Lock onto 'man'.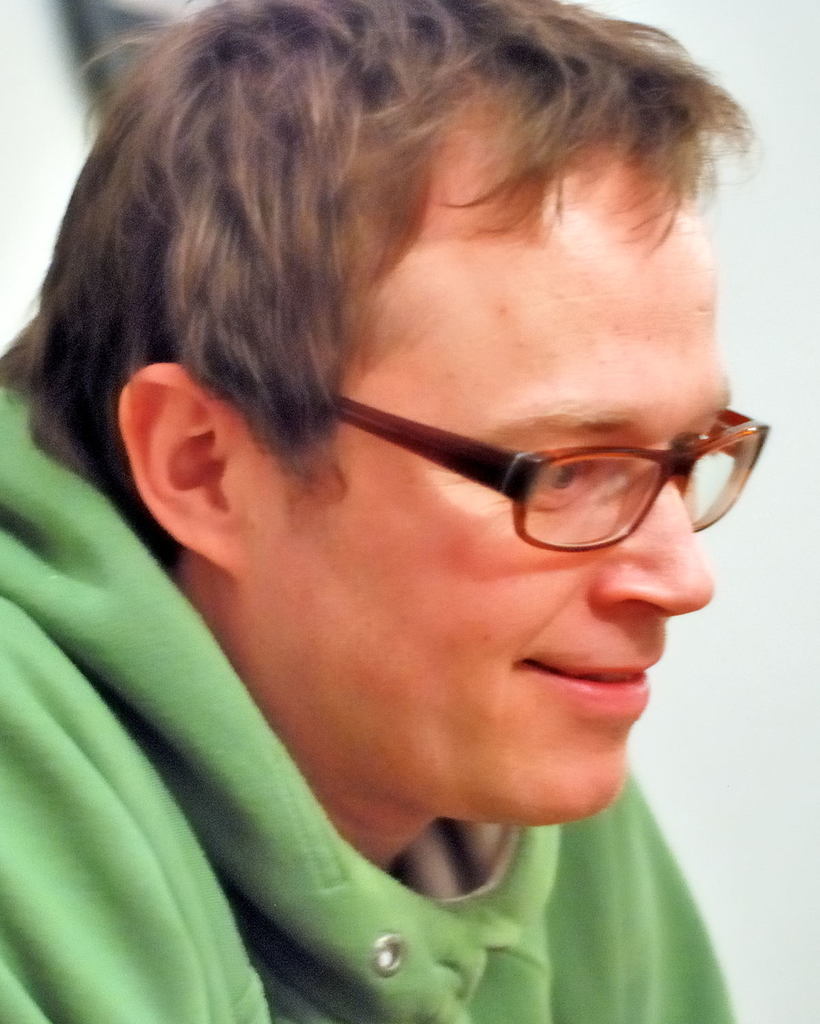
Locked: locate(0, 0, 819, 1001).
